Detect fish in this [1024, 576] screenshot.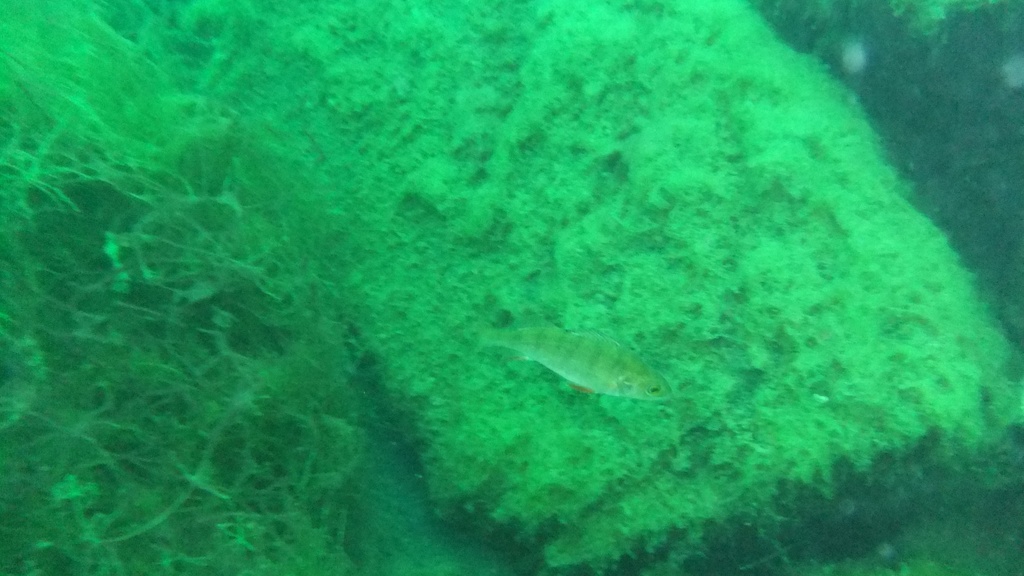
Detection: [489, 322, 682, 405].
